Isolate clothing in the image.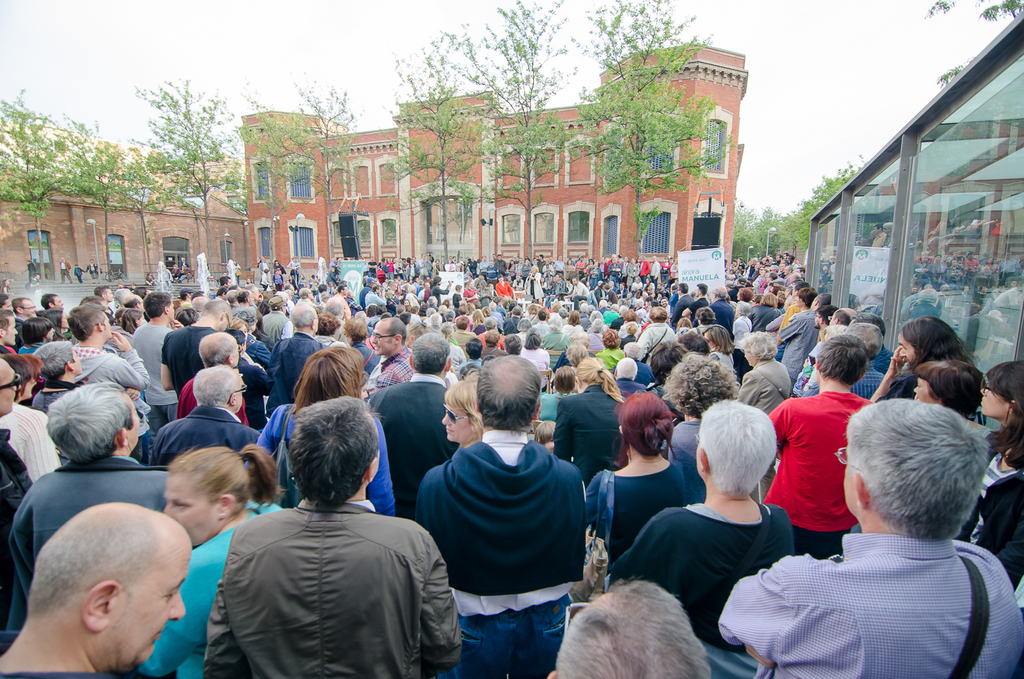
Isolated region: <region>370, 377, 458, 510</region>.
